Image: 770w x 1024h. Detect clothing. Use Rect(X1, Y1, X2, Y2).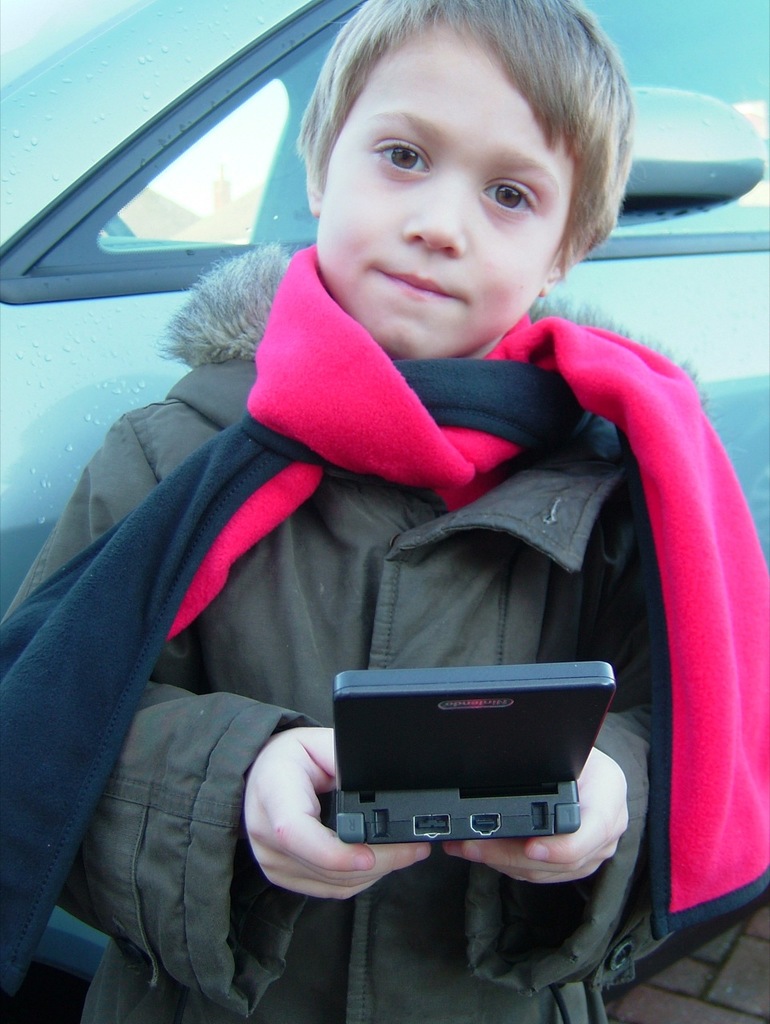
Rect(62, 128, 730, 1003).
